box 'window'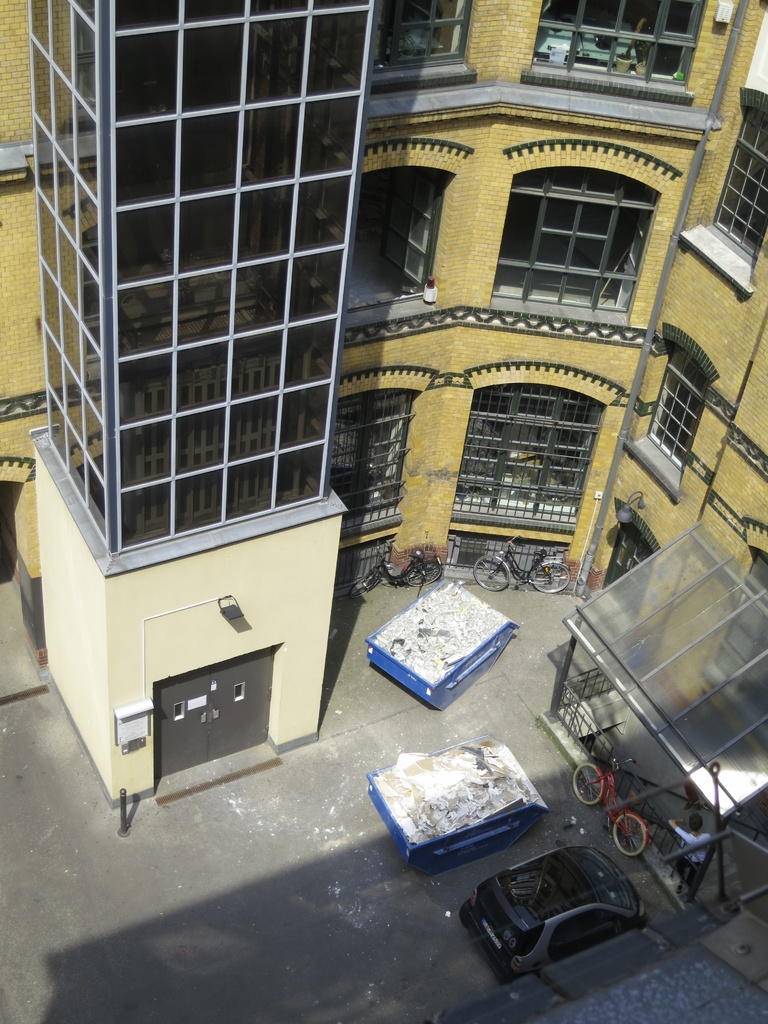
(356, 0, 477, 113)
